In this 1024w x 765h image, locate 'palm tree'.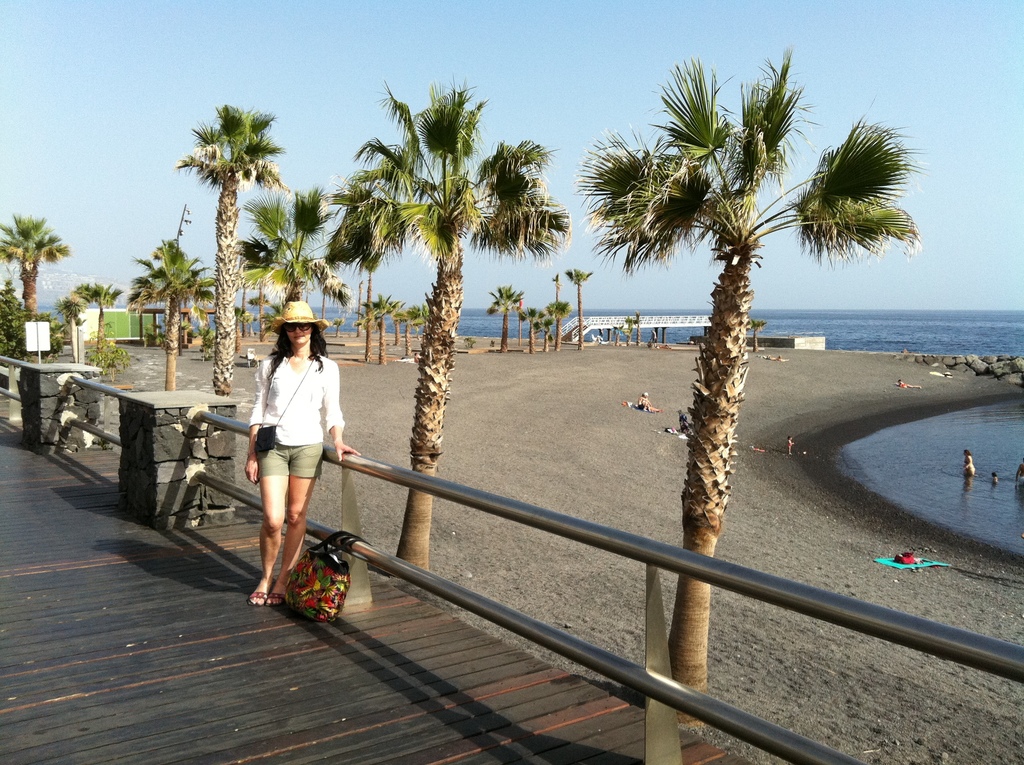
Bounding box: select_region(487, 281, 538, 356).
